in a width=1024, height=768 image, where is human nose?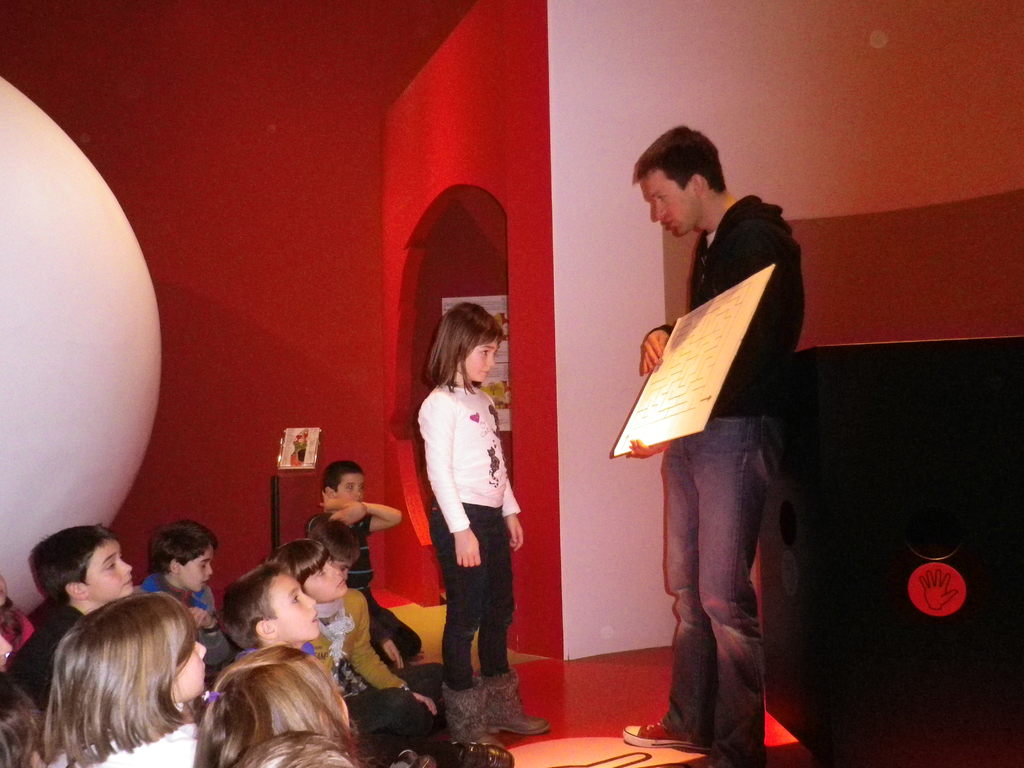
194:639:209:662.
